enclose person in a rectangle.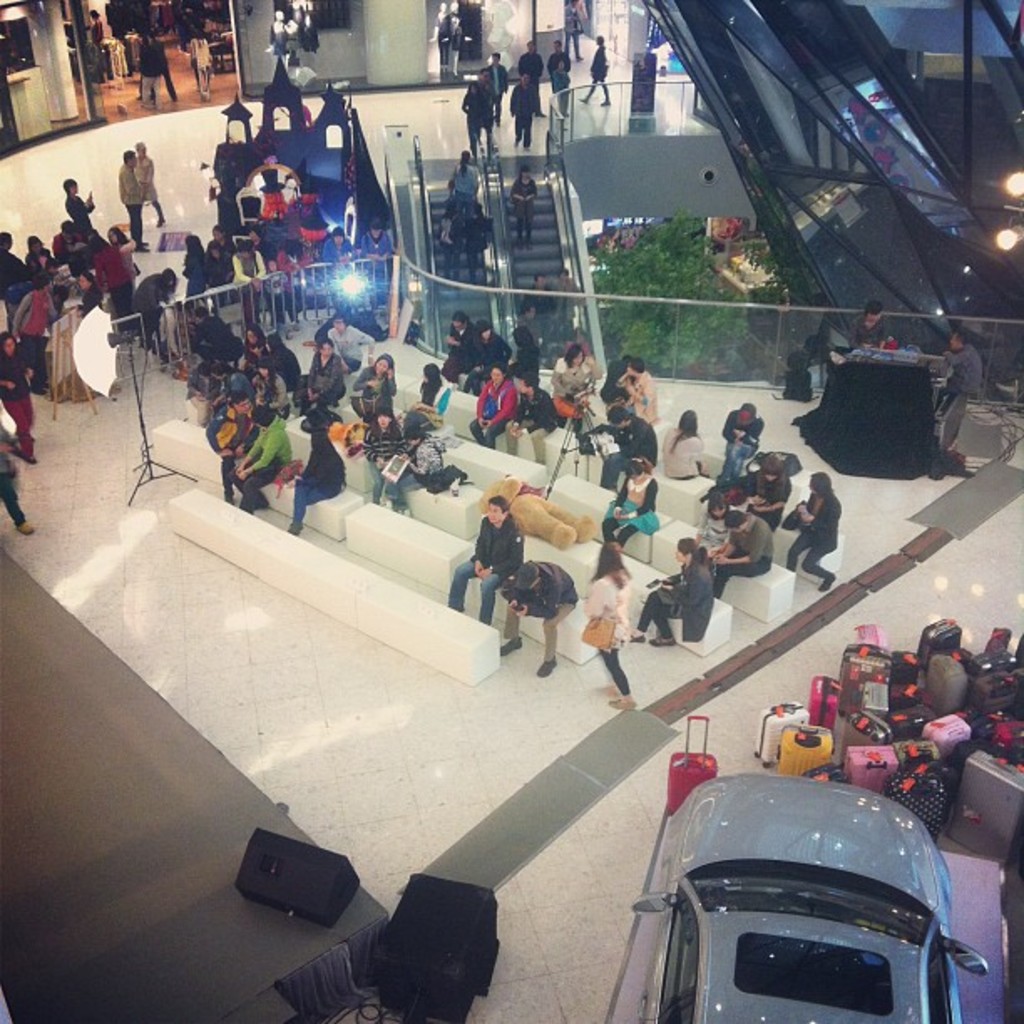
x1=293 y1=418 x2=348 y2=539.
